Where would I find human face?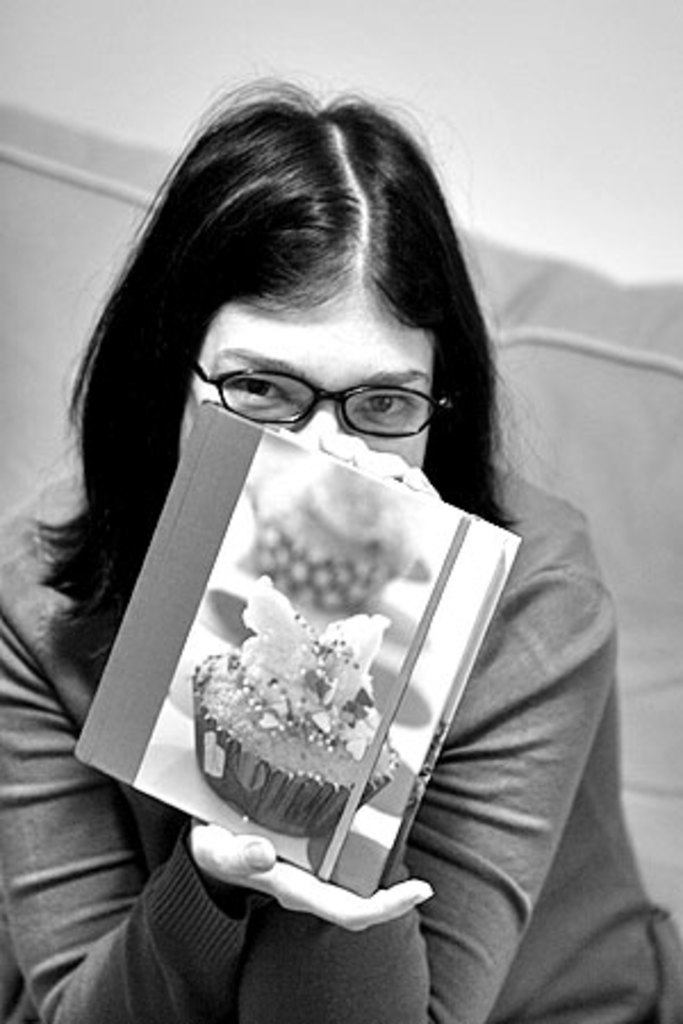
At [182, 266, 428, 469].
